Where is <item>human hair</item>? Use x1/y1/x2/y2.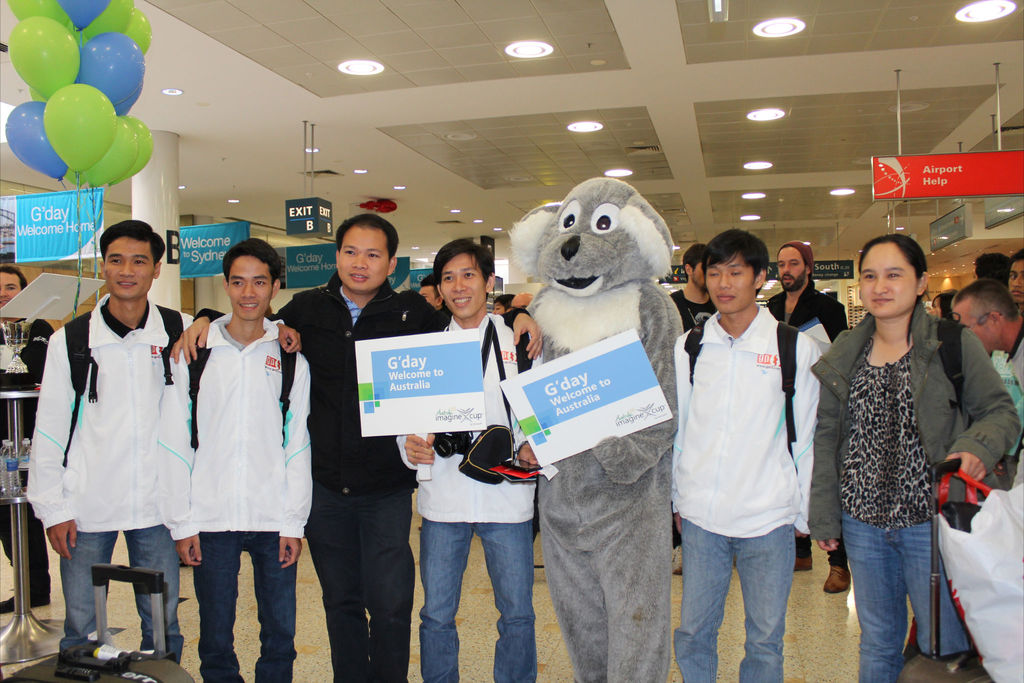
0/263/29/292.
